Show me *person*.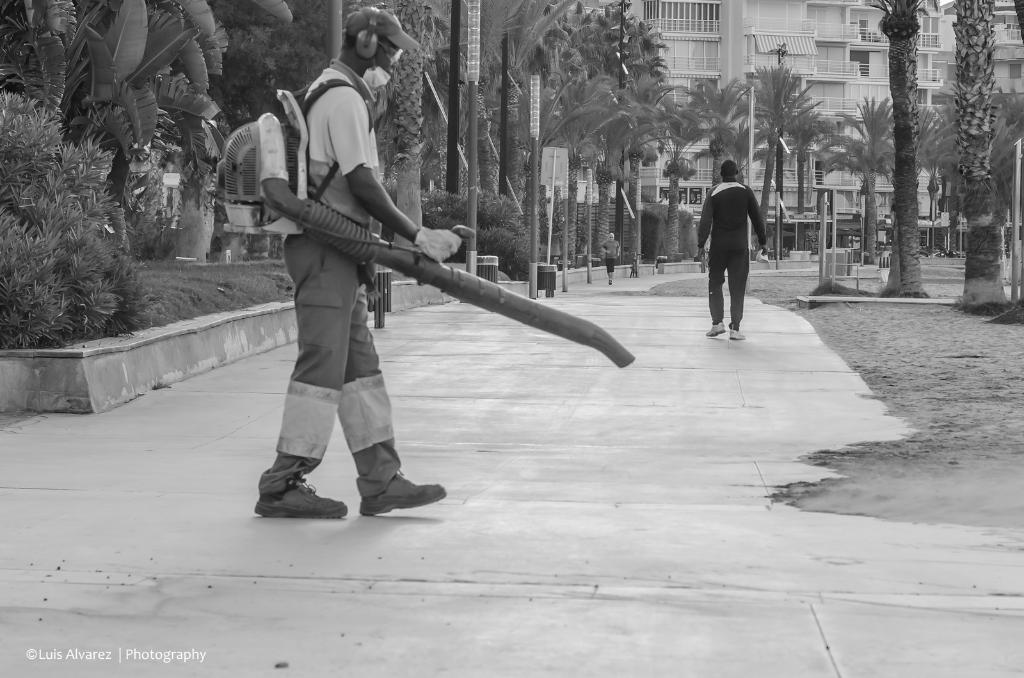
*person* is here: 600, 231, 623, 285.
